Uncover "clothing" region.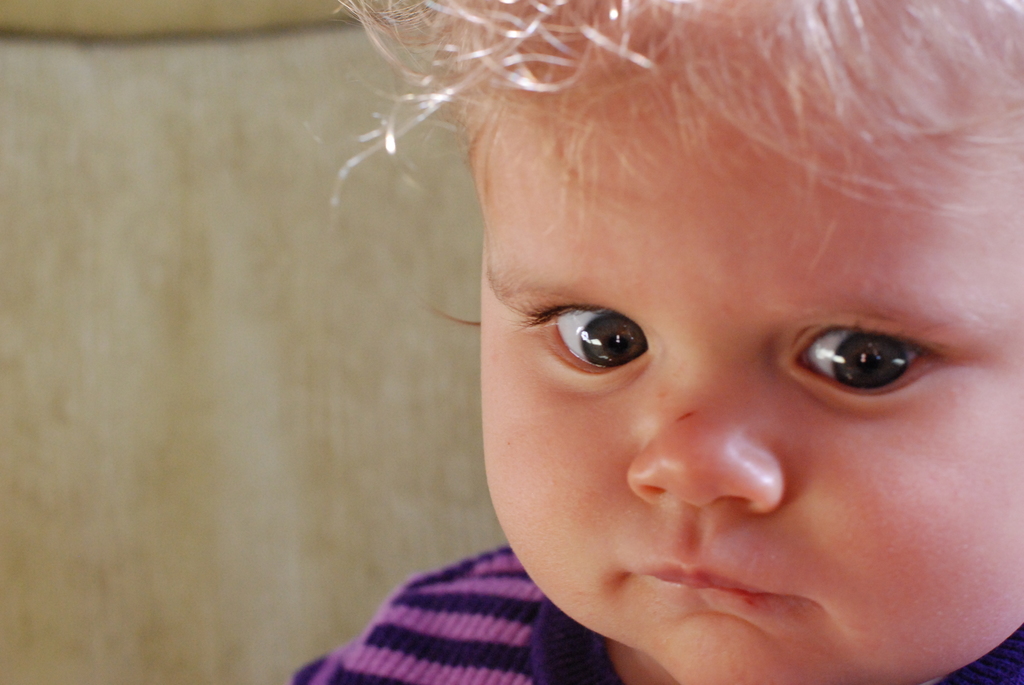
Uncovered: box=[295, 546, 1023, 684].
